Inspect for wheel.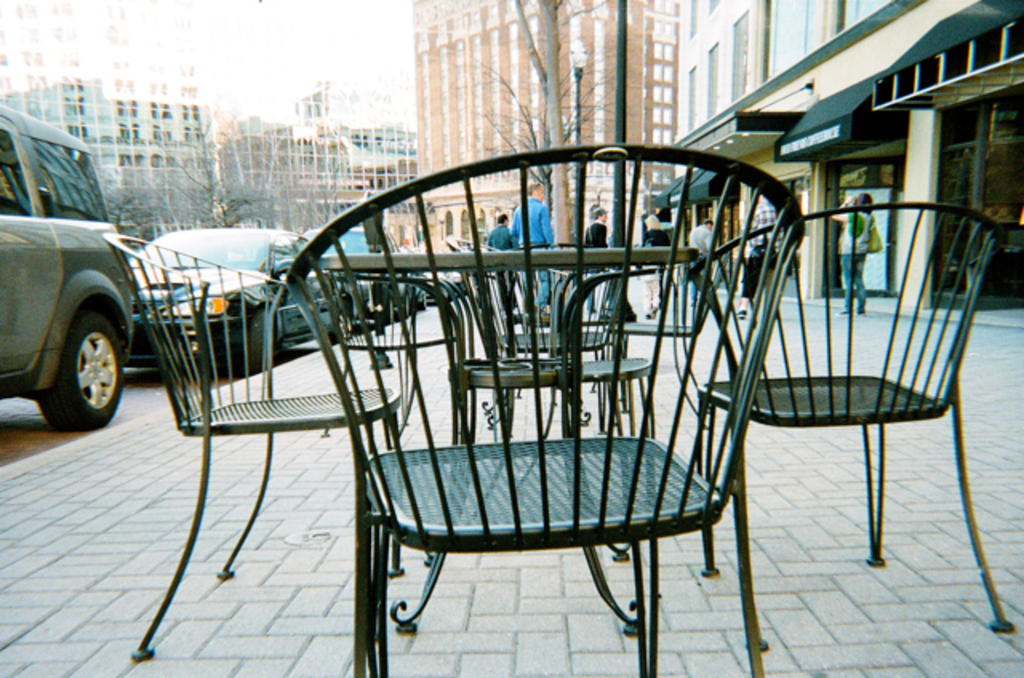
Inspection: <region>386, 296, 397, 328</region>.
